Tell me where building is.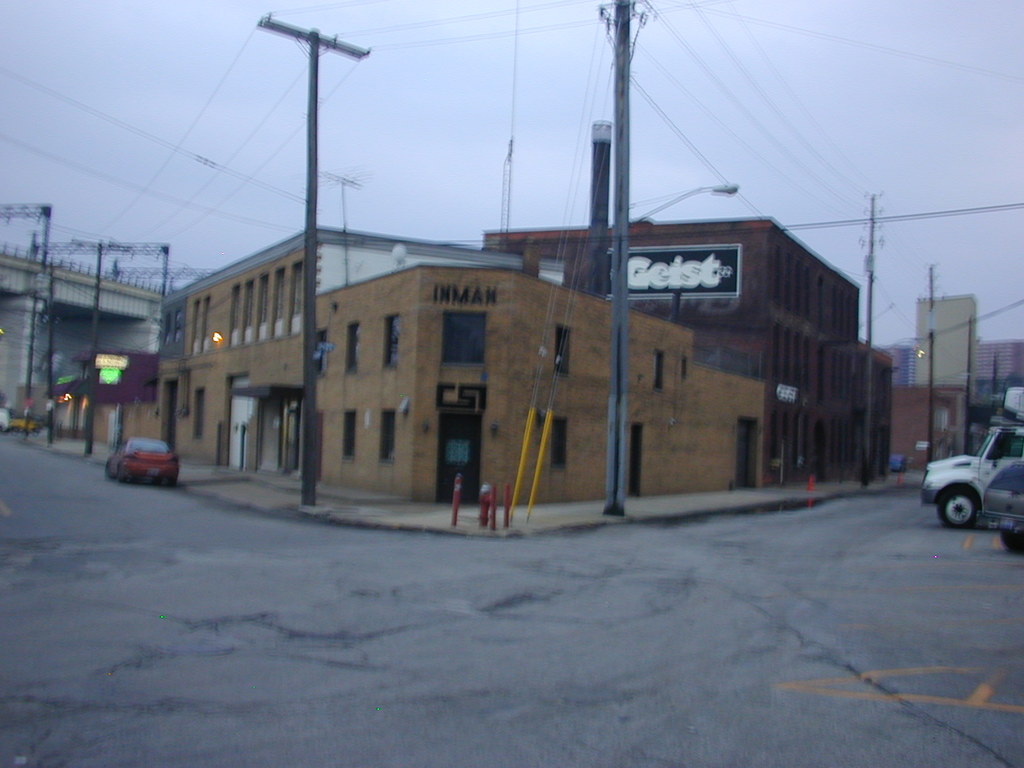
building is at x1=154 y1=219 x2=1023 y2=504.
